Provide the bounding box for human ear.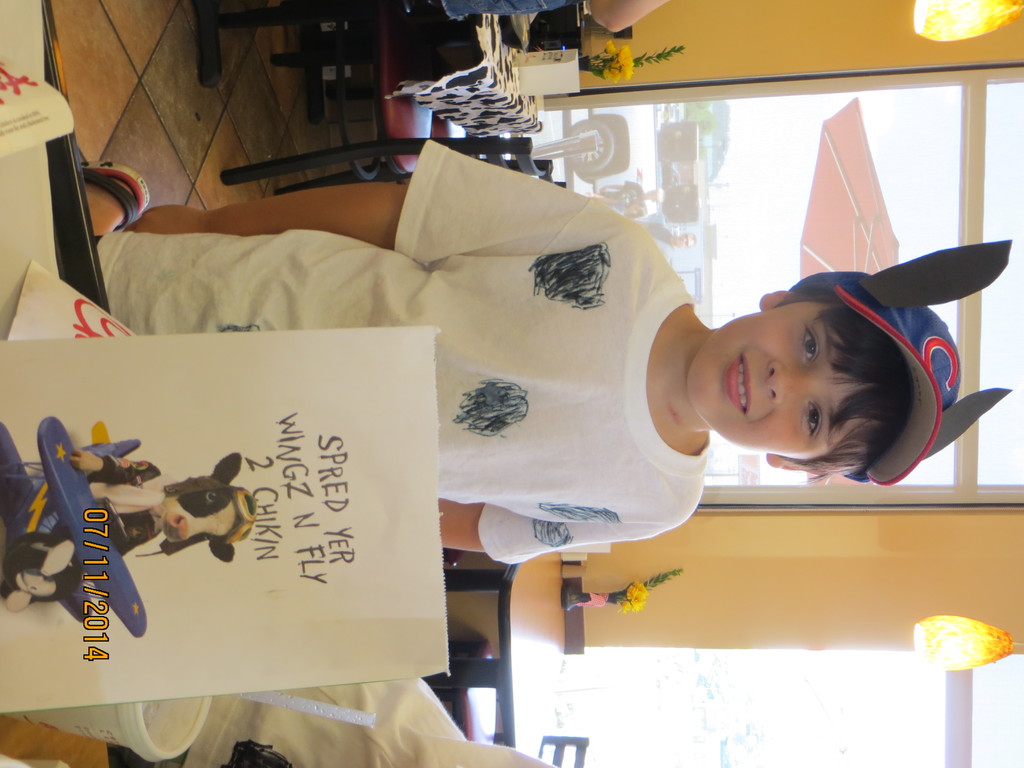
<region>764, 451, 826, 472</region>.
